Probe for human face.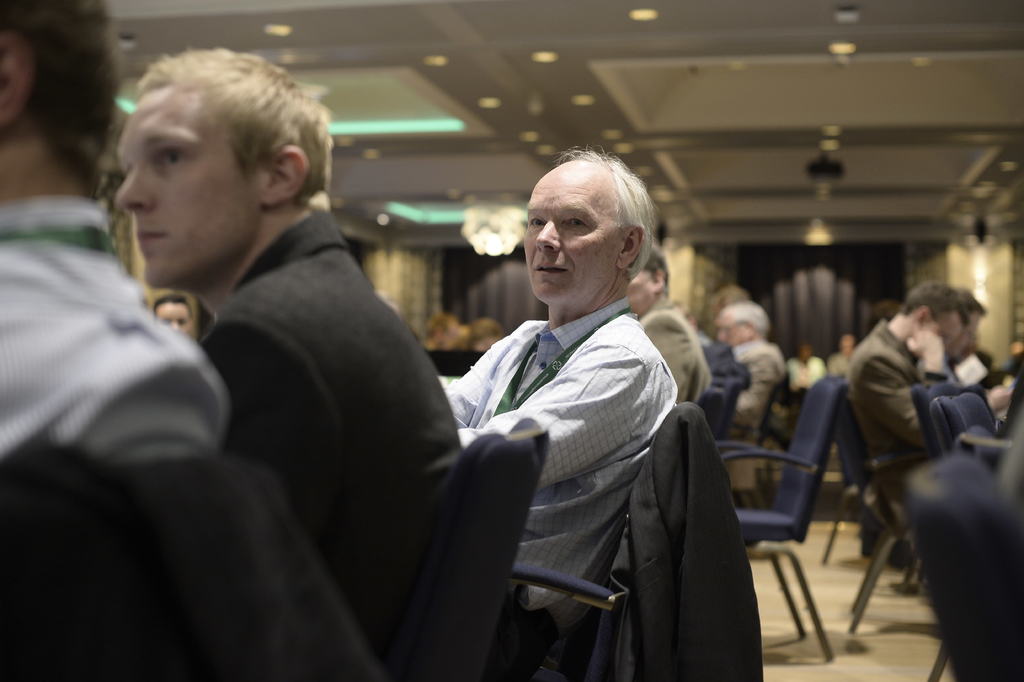
Probe result: bbox=(111, 82, 260, 291).
